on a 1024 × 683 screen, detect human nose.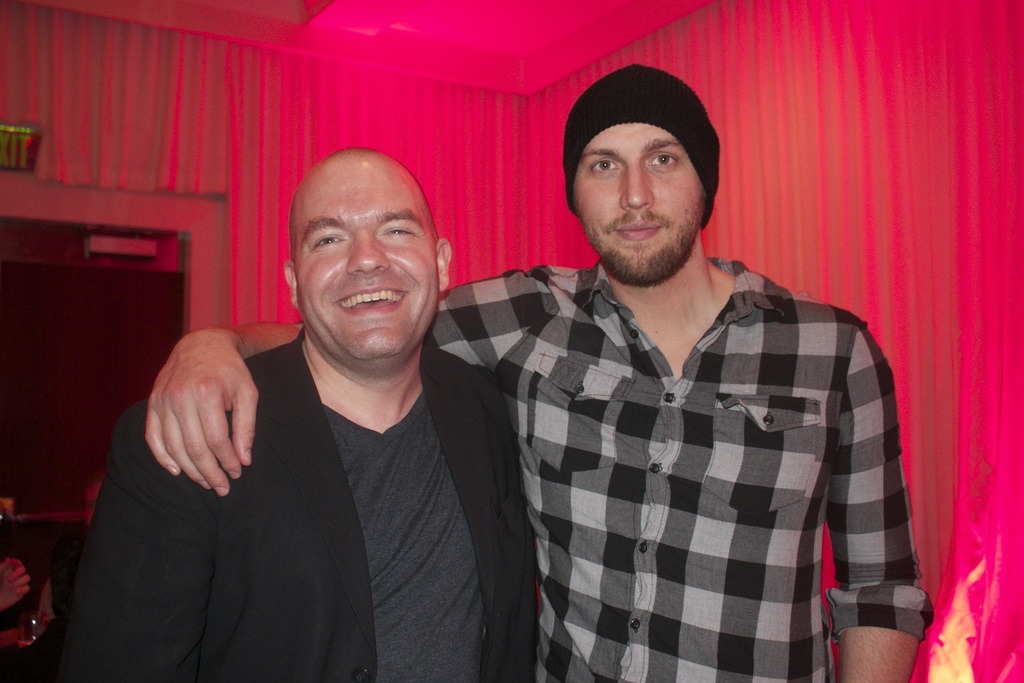
(left=620, top=161, right=656, bottom=208).
